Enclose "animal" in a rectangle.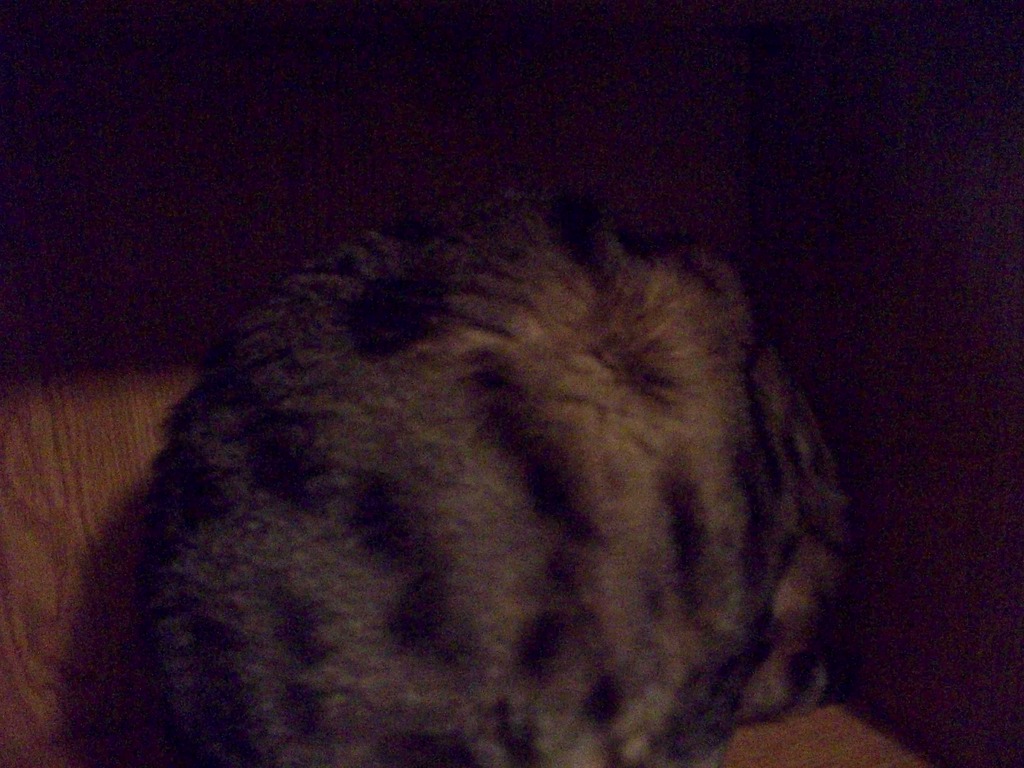
<bbox>111, 178, 860, 767</bbox>.
